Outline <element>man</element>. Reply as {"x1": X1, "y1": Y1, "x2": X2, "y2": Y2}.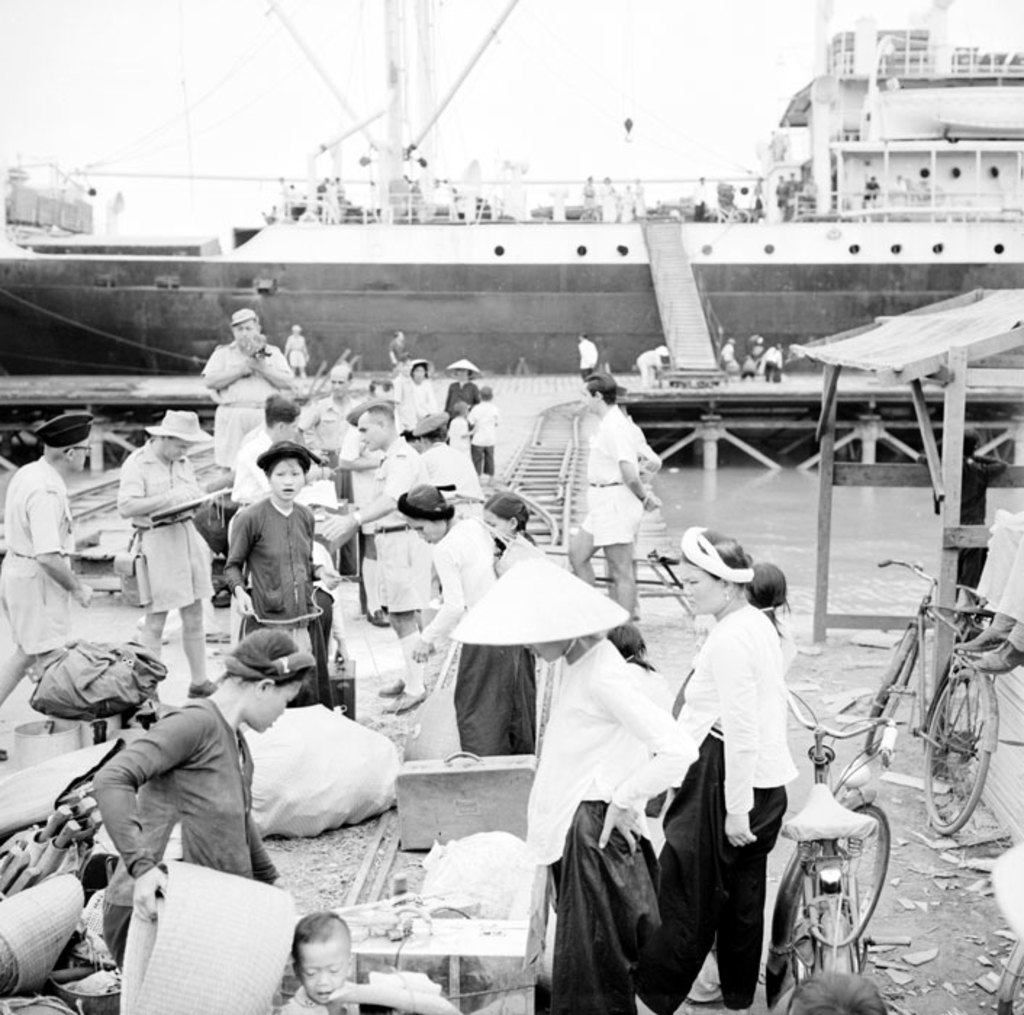
{"x1": 616, "y1": 386, "x2": 663, "y2": 625}.
